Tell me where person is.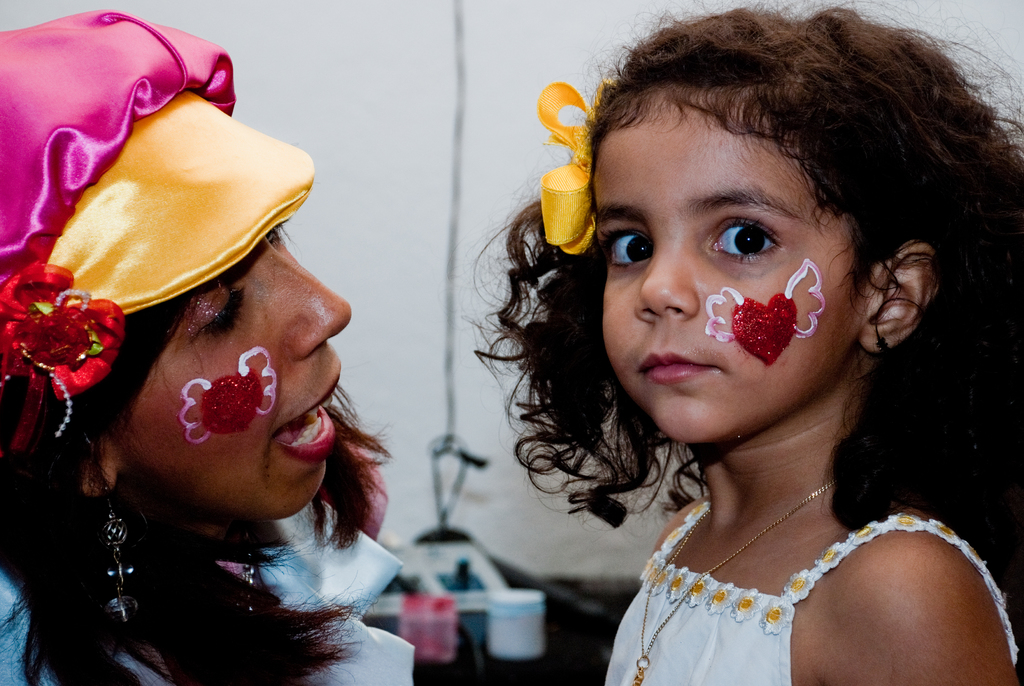
person is at pyautogui.locateOnScreen(0, 7, 418, 685).
